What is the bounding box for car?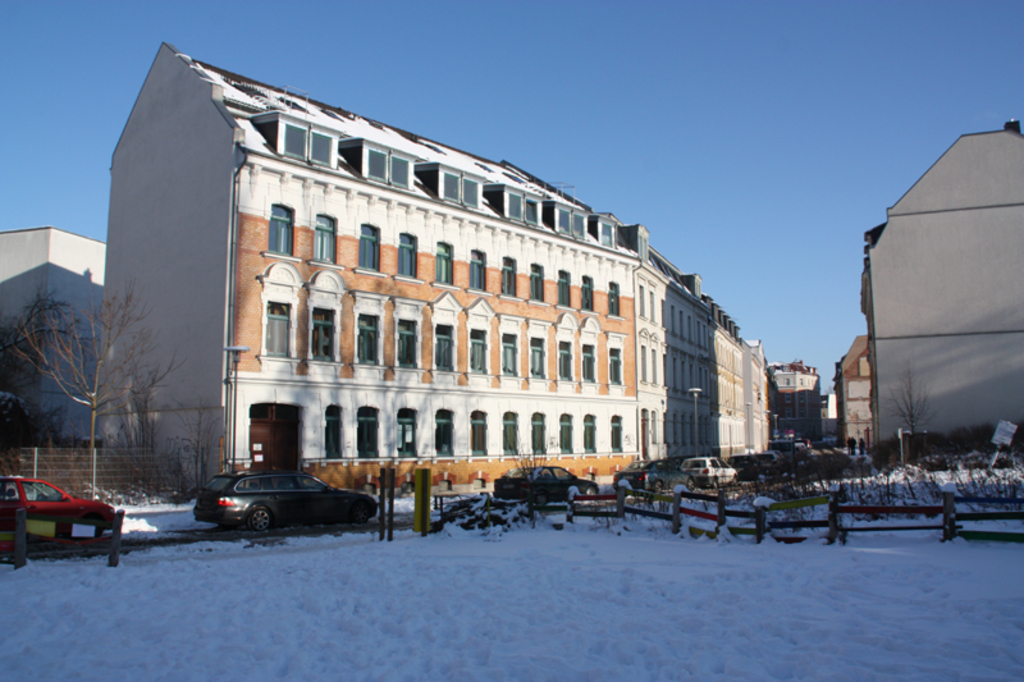
detection(493, 466, 595, 503).
